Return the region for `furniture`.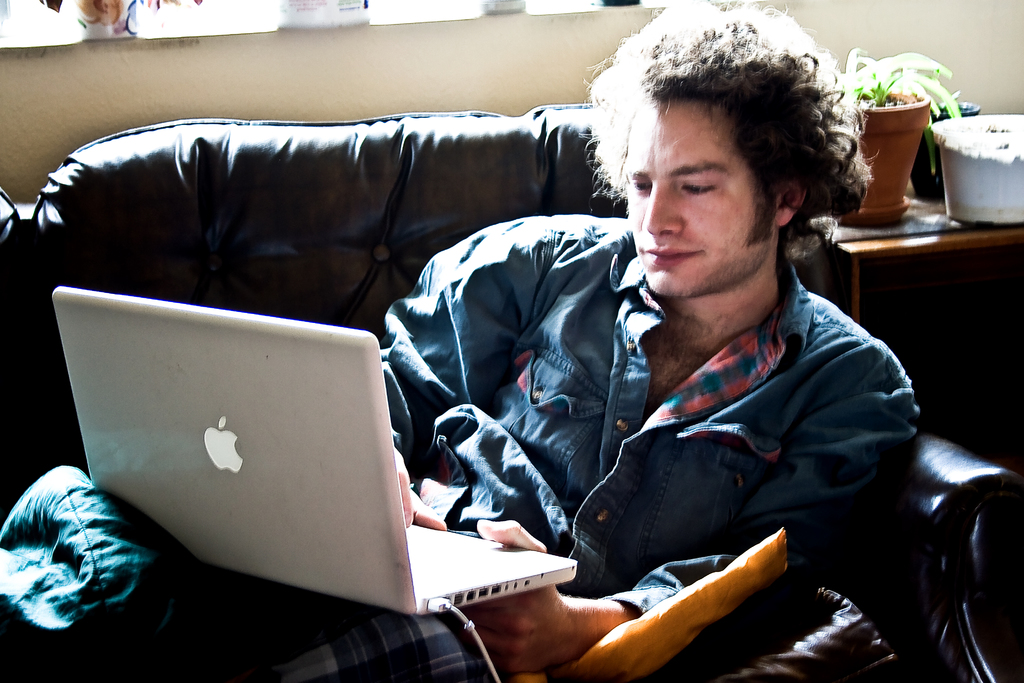
(x1=811, y1=183, x2=1018, y2=322).
